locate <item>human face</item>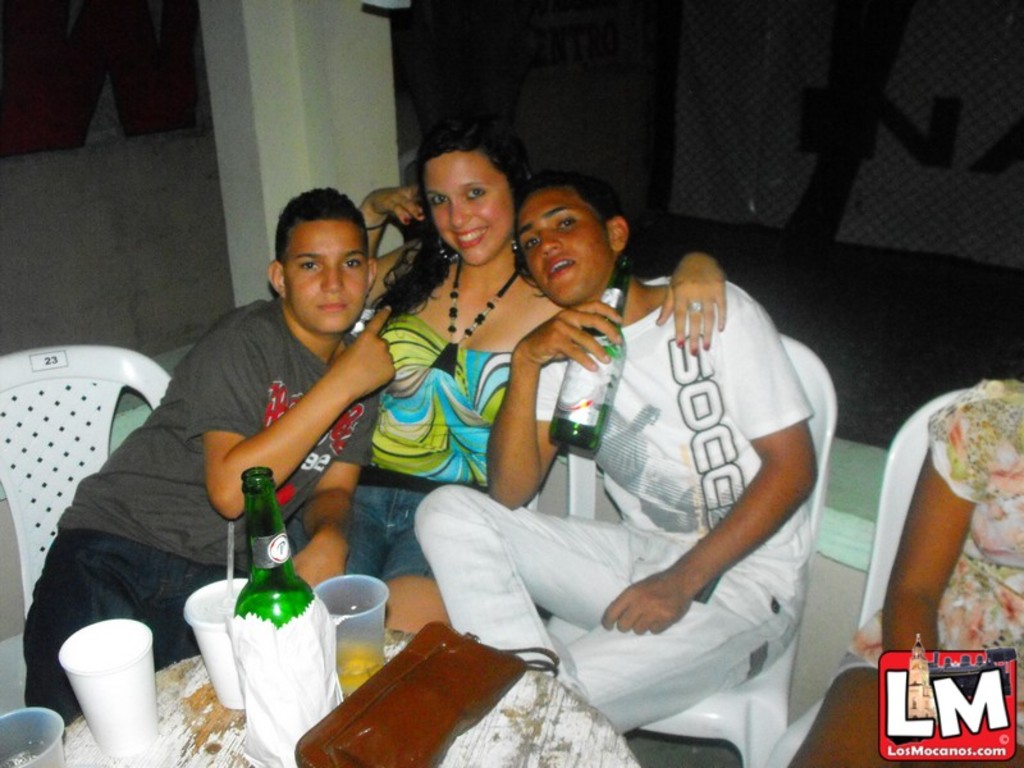
select_region(516, 187, 612, 305)
